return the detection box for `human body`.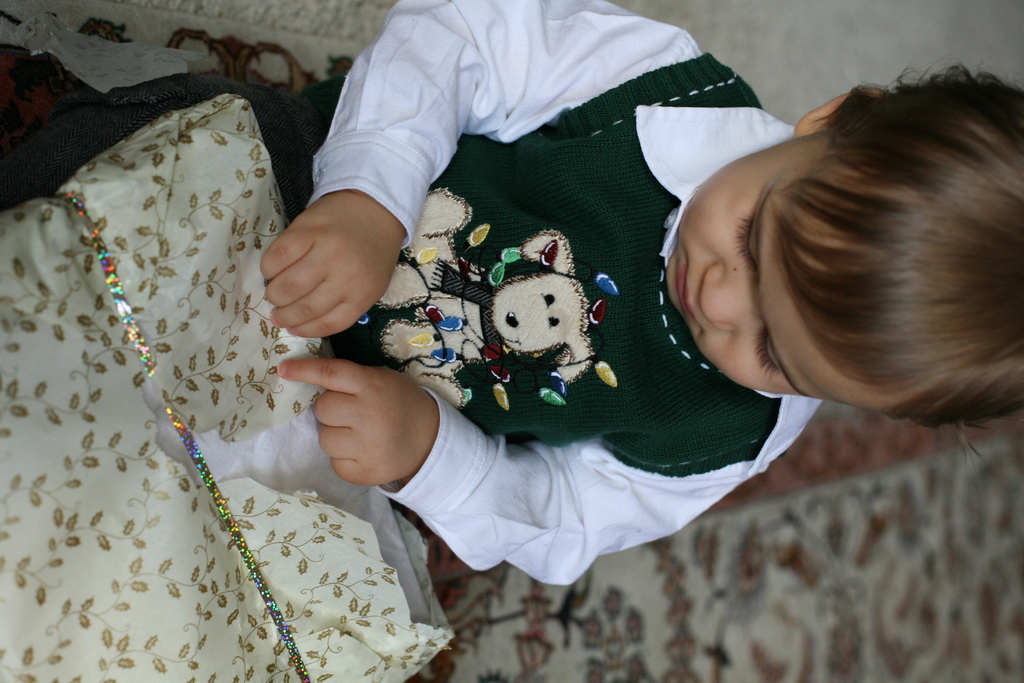
0:0:1023:591.
